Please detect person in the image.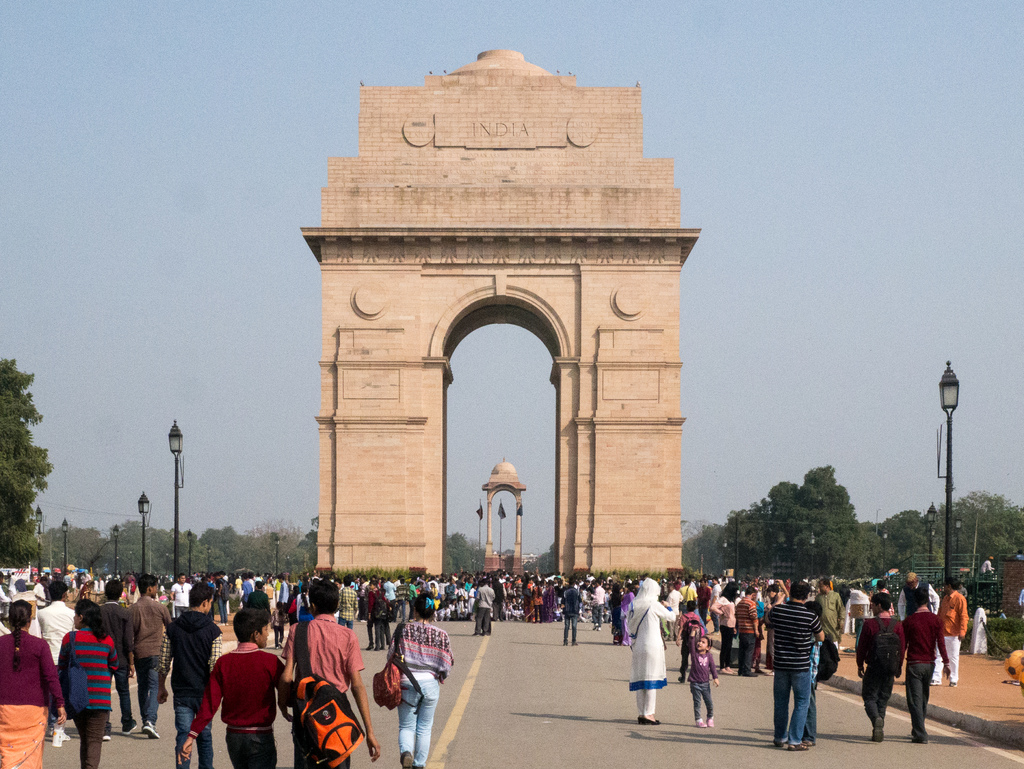
0, 600, 72, 768.
